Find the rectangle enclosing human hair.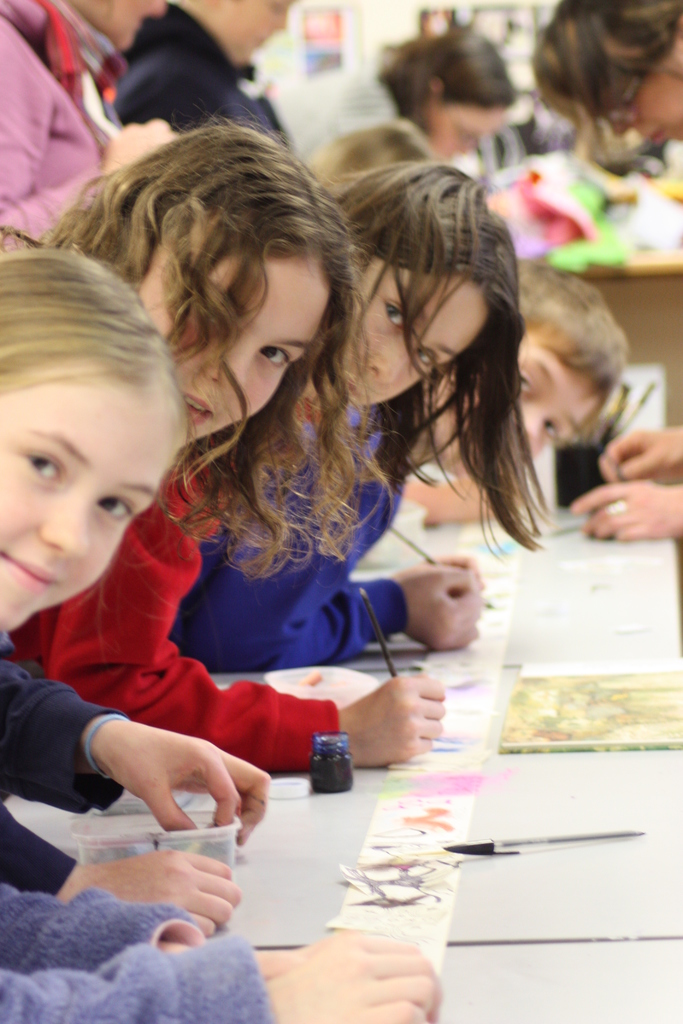
[left=0, top=251, right=197, bottom=494].
